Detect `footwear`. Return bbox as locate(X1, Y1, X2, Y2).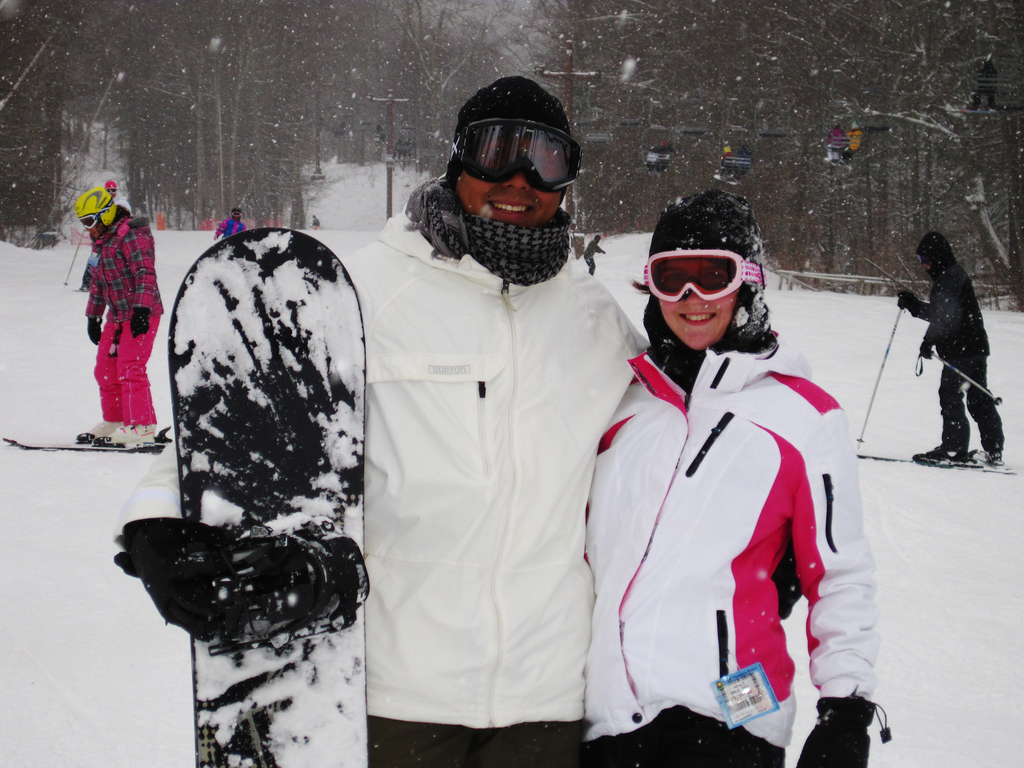
locate(970, 444, 1004, 463).
